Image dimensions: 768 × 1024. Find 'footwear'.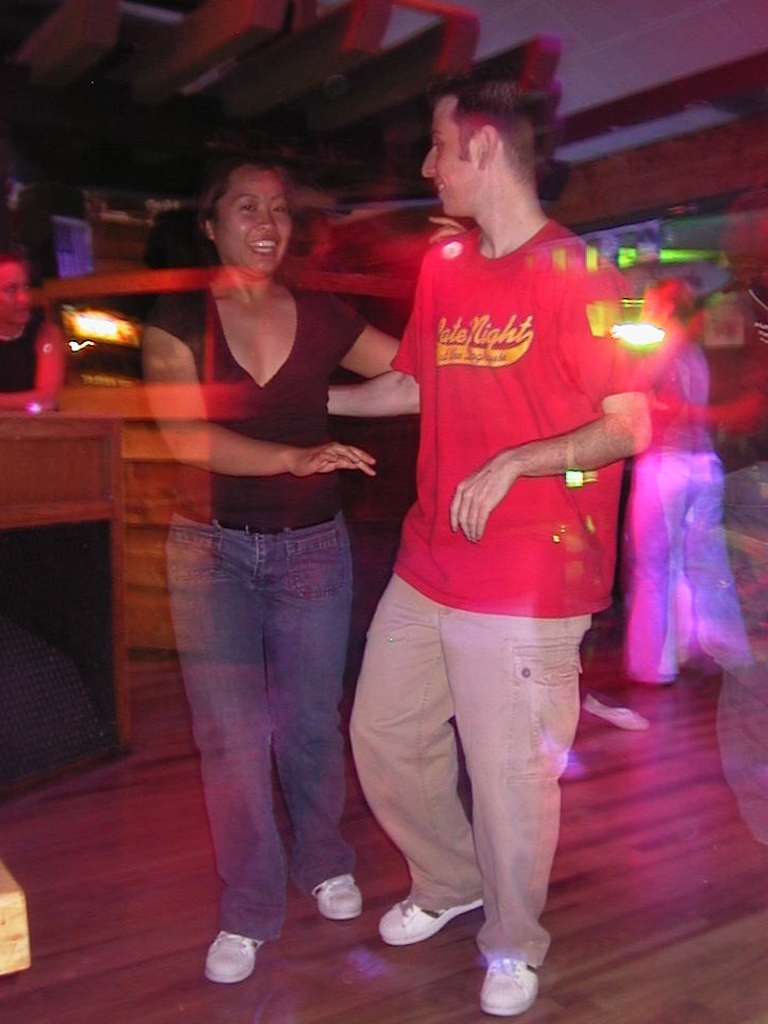
bbox=(315, 867, 362, 917).
